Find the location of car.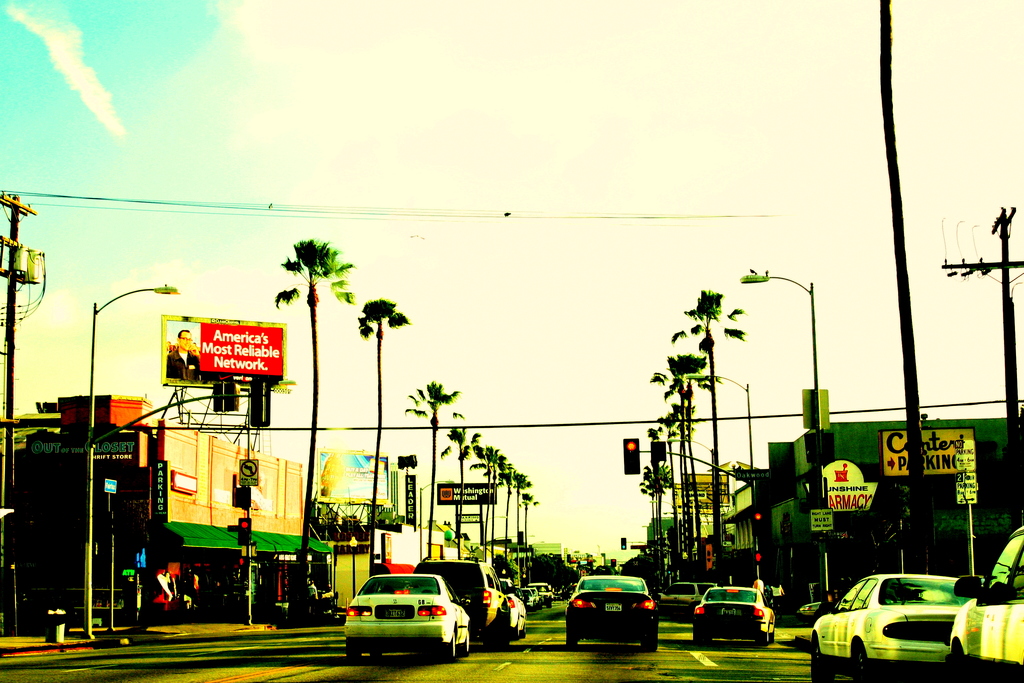
Location: 564,576,655,650.
